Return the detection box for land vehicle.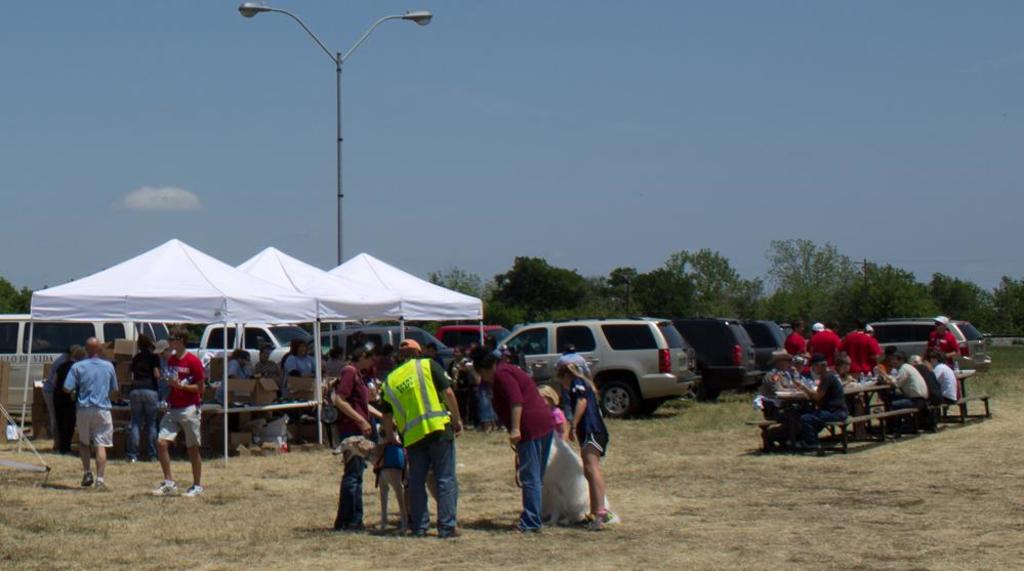
[left=316, top=325, right=461, bottom=362].
